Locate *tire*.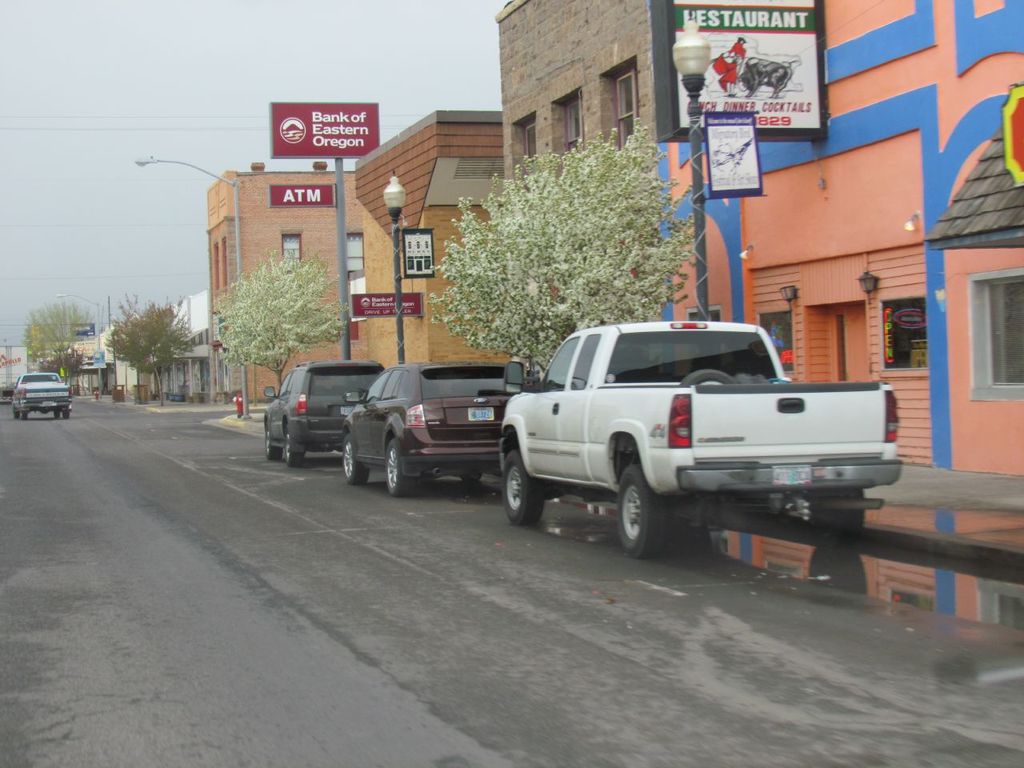
Bounding box: {"x1": 48, "y1": 408, "x2": 62, "y2": 419}.
